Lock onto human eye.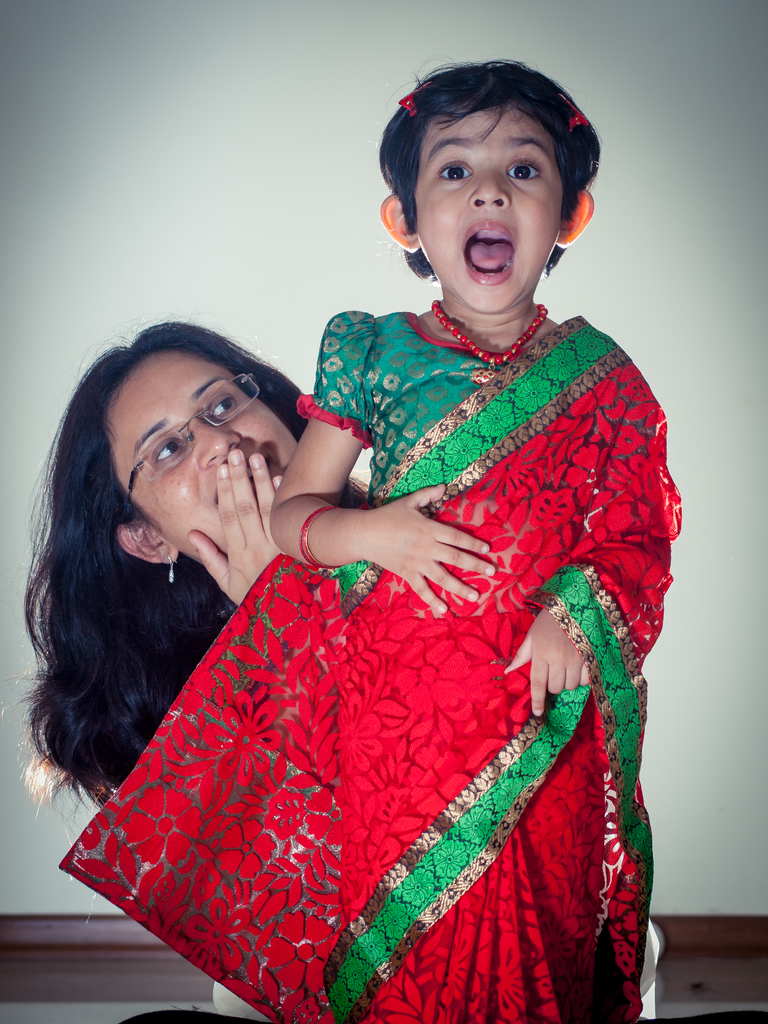
Locked: <region>433, 159, 475, 190</region>.
